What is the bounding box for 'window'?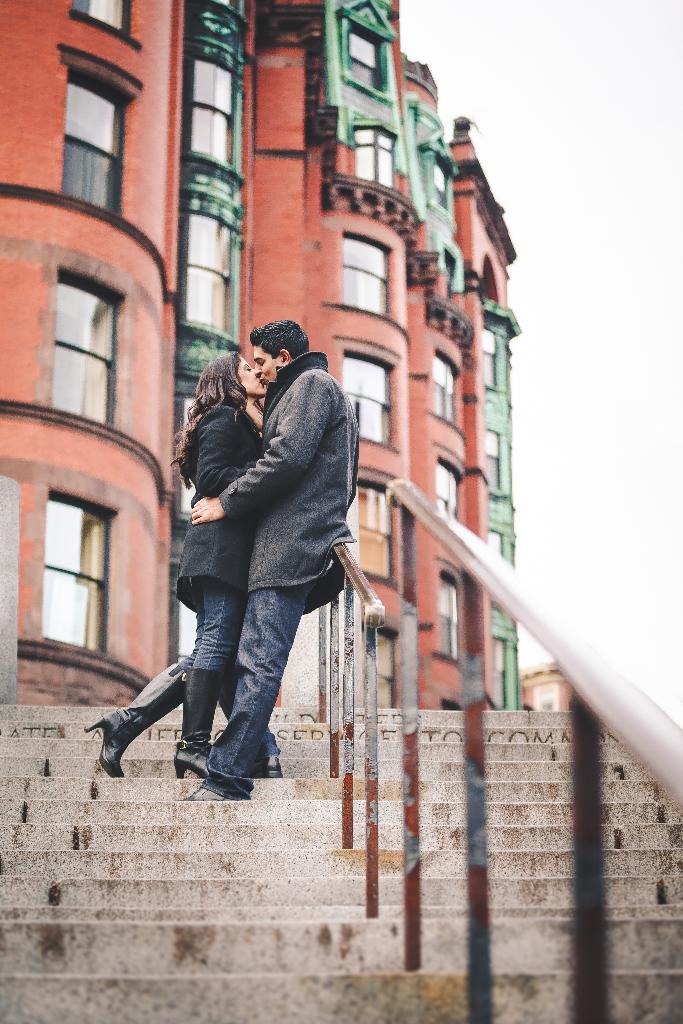
left=55, top=271, right=120, bottom=428.
